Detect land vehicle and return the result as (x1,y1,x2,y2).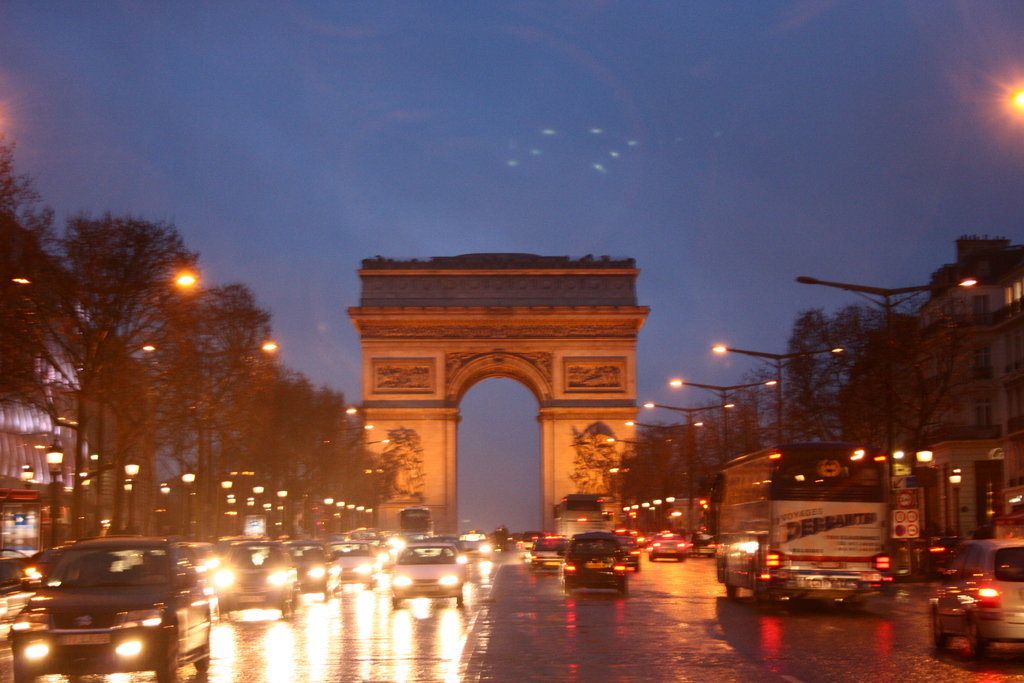
(565,532,625,595).
